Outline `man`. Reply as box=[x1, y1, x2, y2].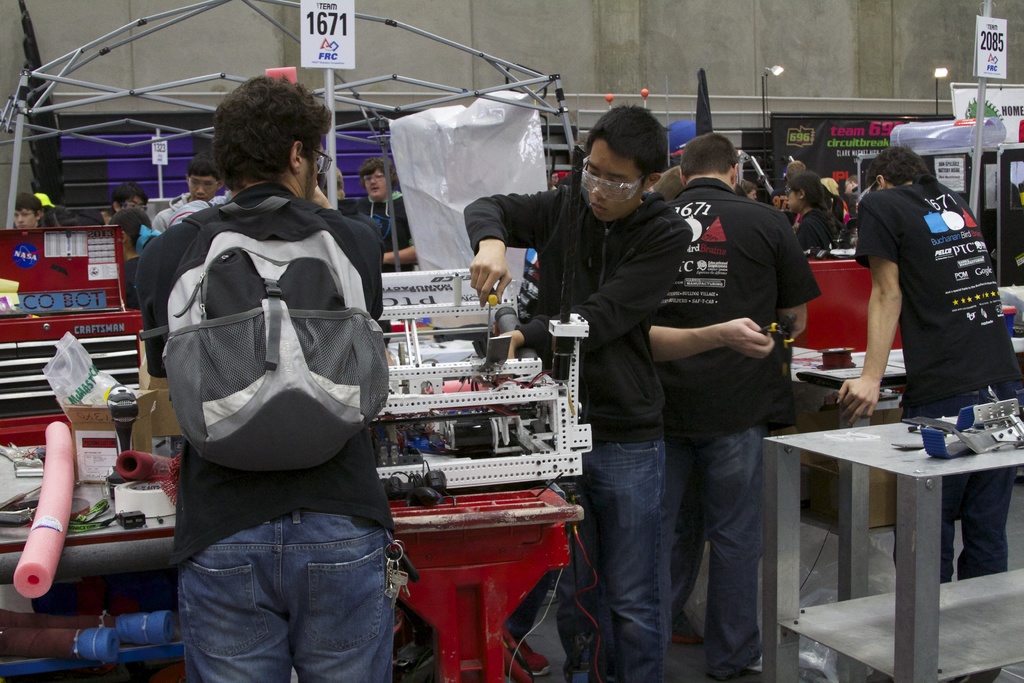
box=[851, 72, 1007, 586].
